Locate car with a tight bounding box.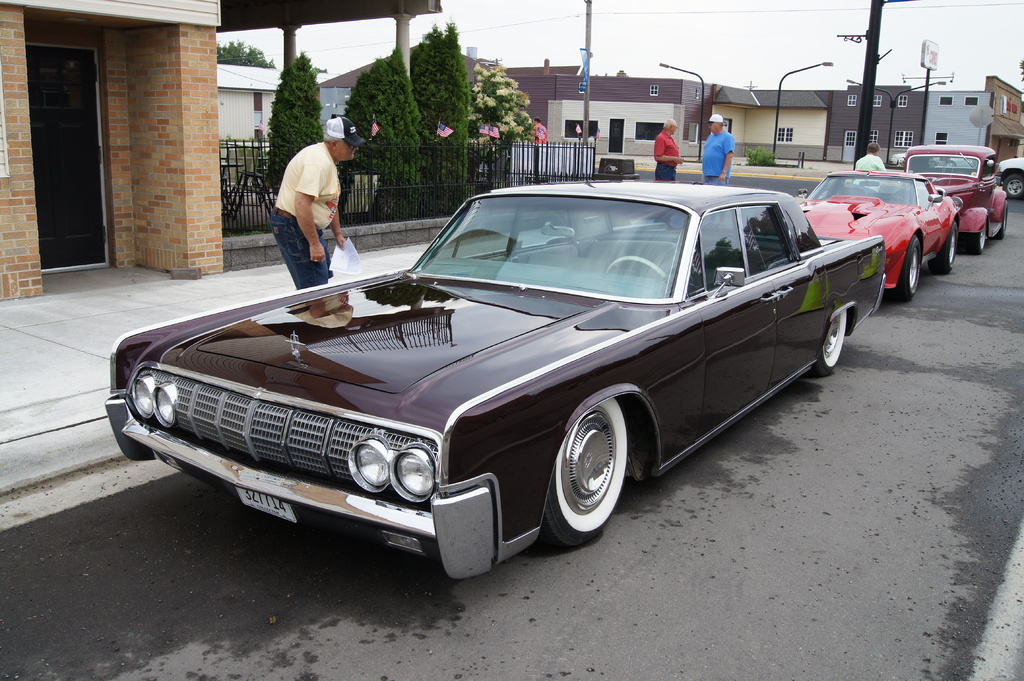
bbox=[114, 196, 900, 584].
